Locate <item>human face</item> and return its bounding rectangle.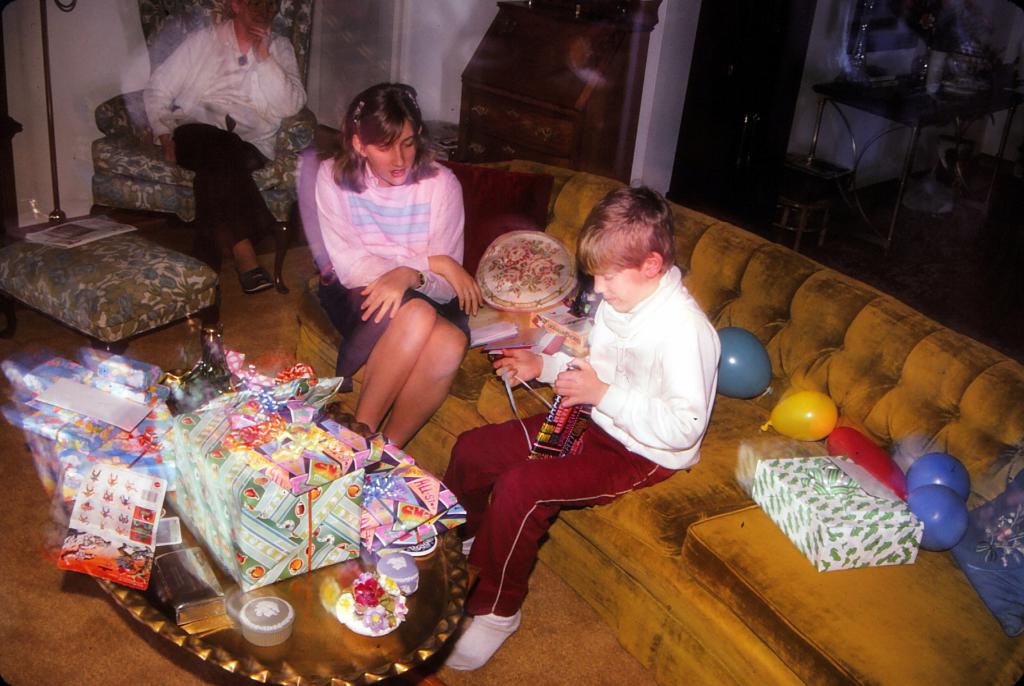
crop(594, 269, 645, 311).
